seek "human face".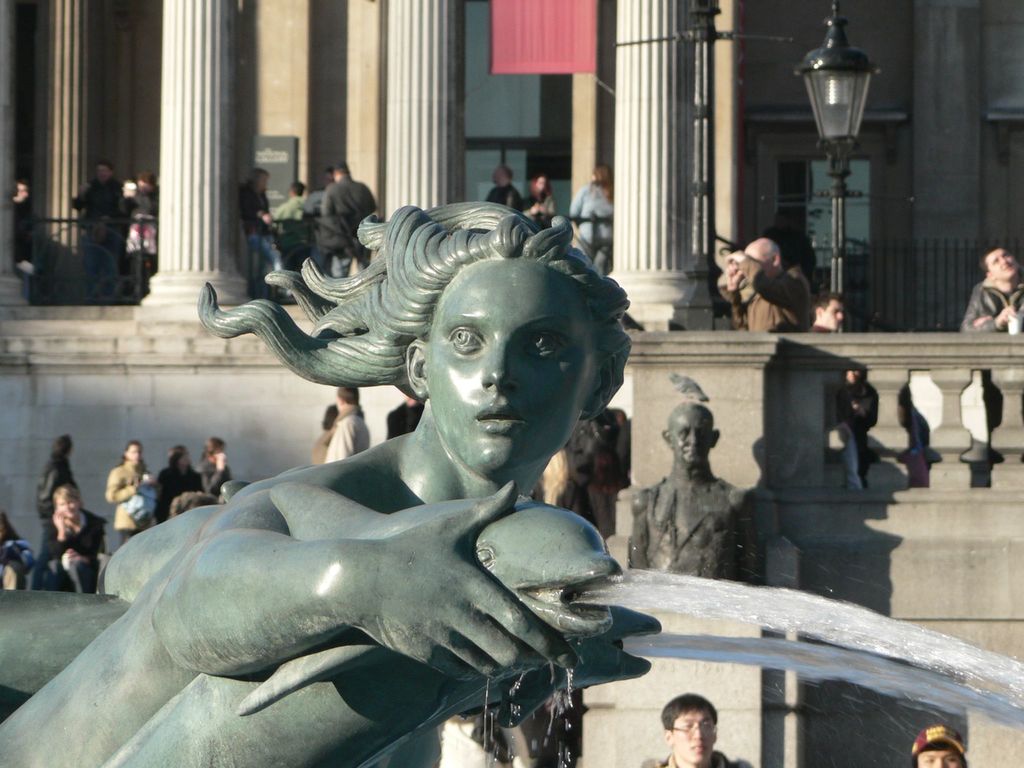
425 276 586 461.
